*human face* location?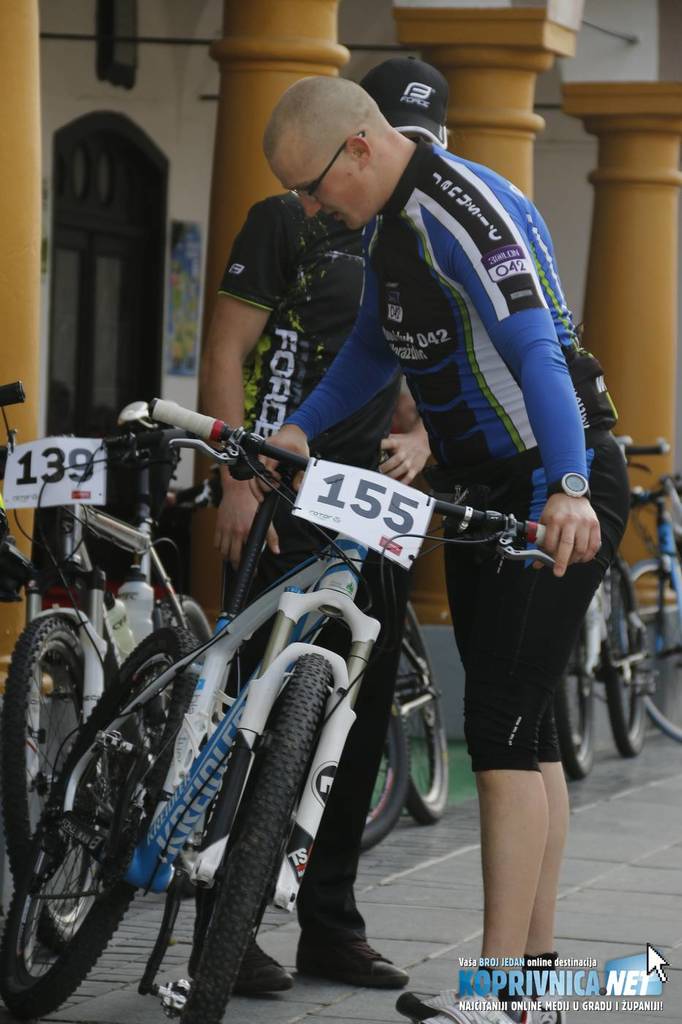
[262,159,385,238]
